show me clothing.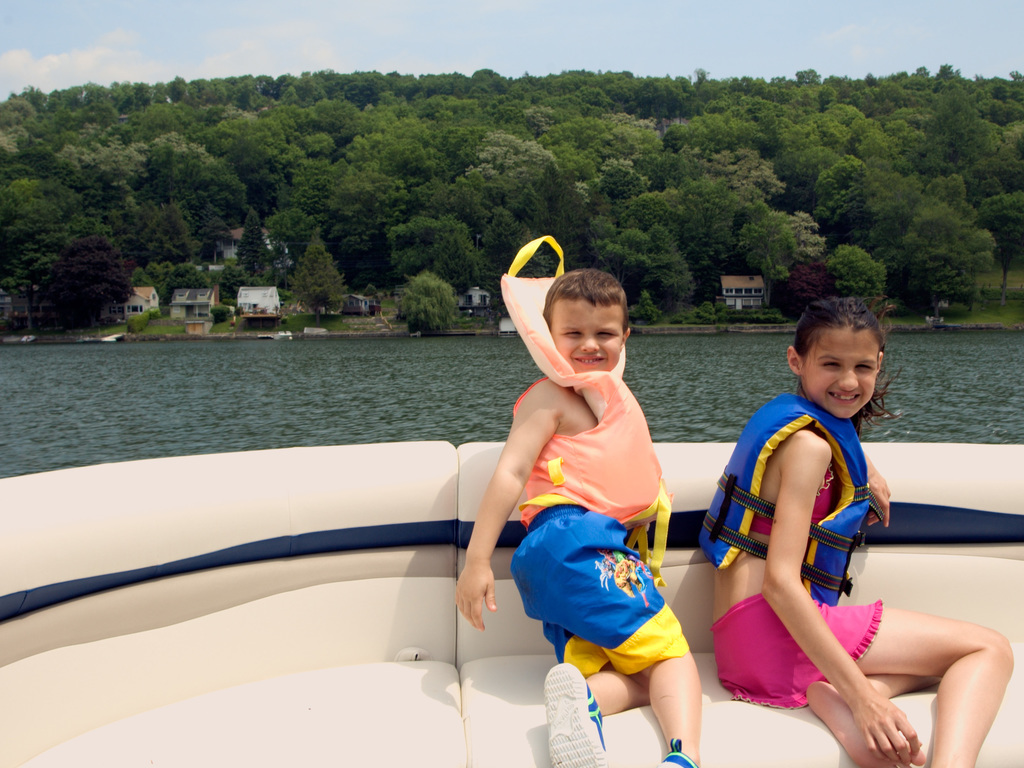
clothing is here: {"left": 712, "top": 582, "right": 888, "bottom": 709}.
